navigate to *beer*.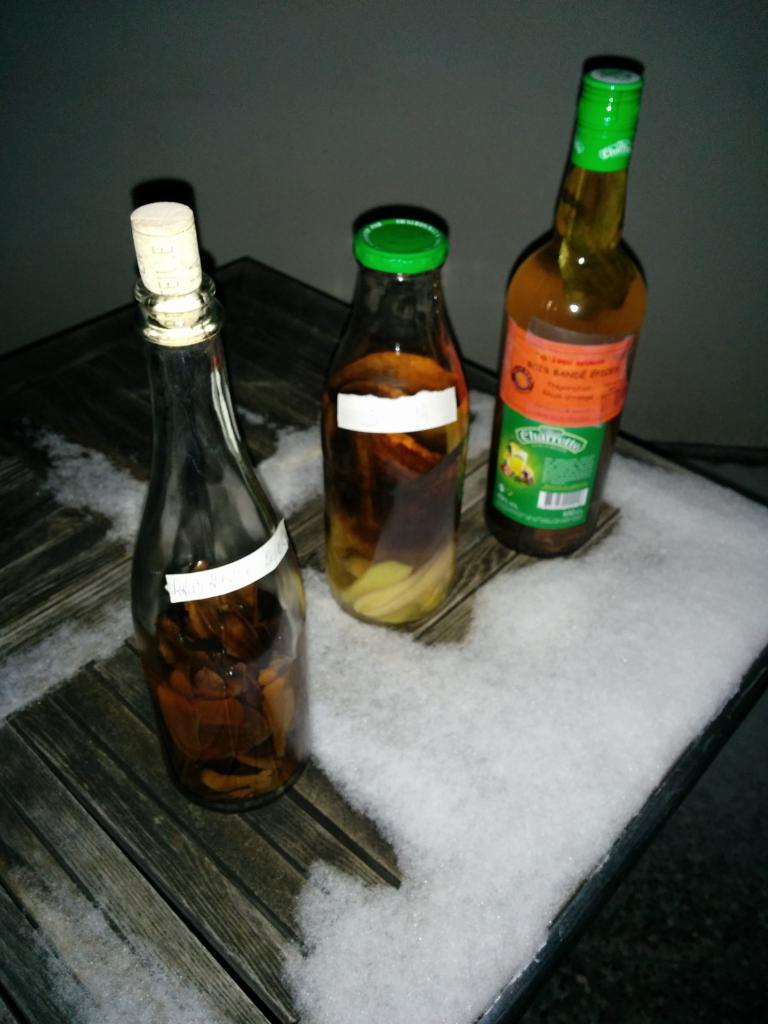
Navigation target: 504,61,656,573.
